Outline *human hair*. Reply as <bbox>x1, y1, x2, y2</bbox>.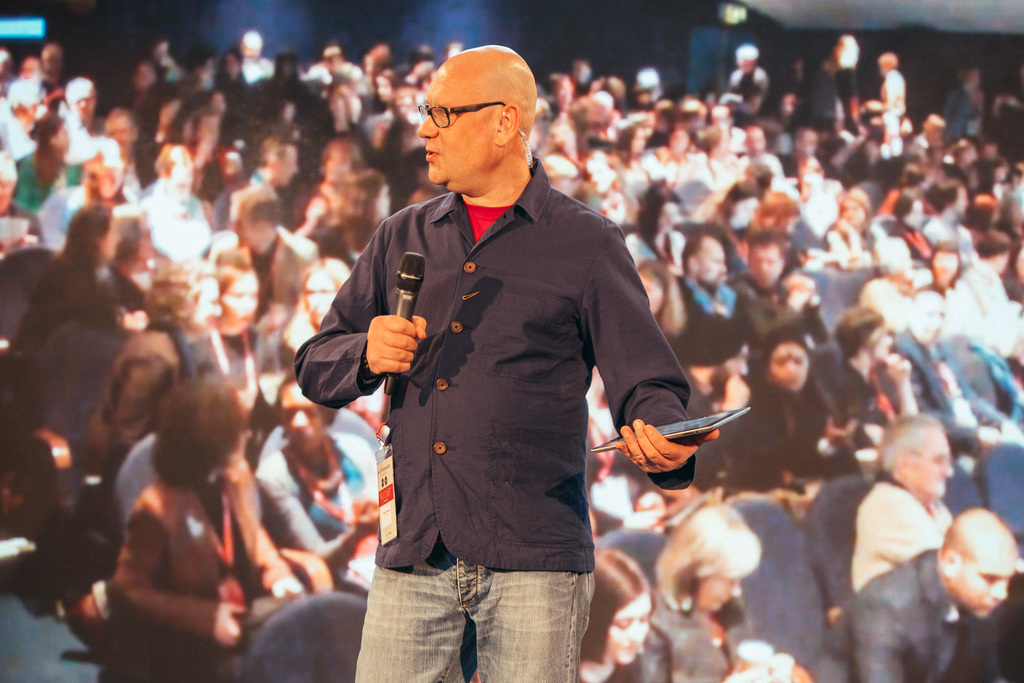
<bbox>636, 181, 685, 259</bbox>.
